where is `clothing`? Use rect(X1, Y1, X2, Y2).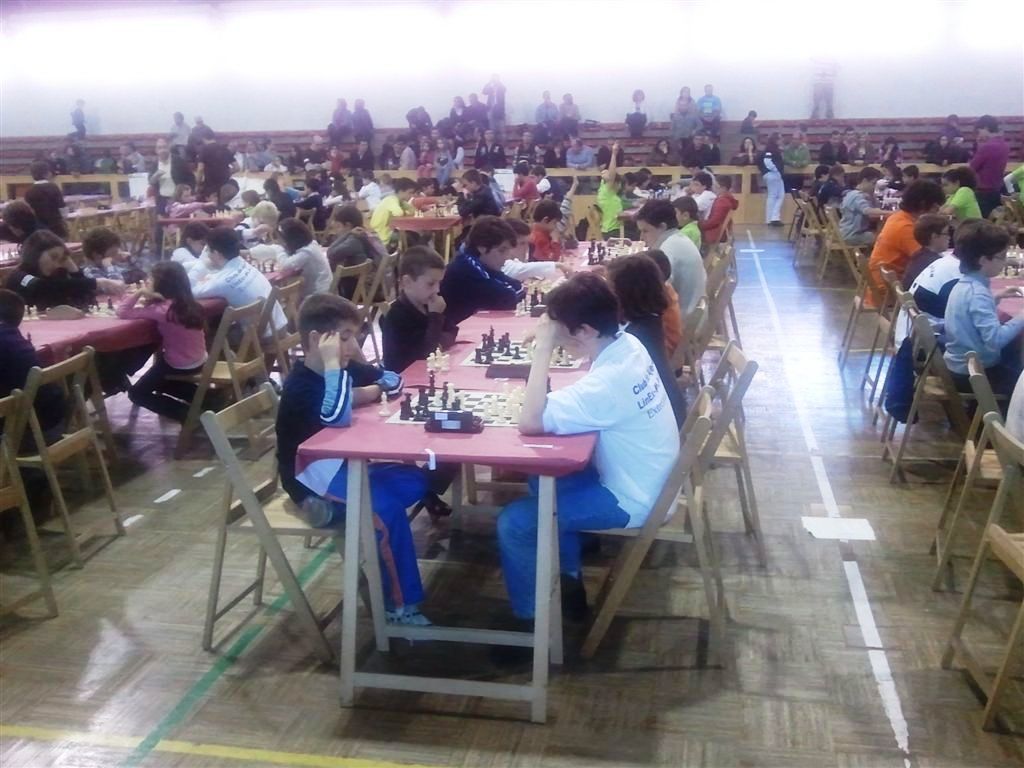
rect(894, 238, 934, 301).
